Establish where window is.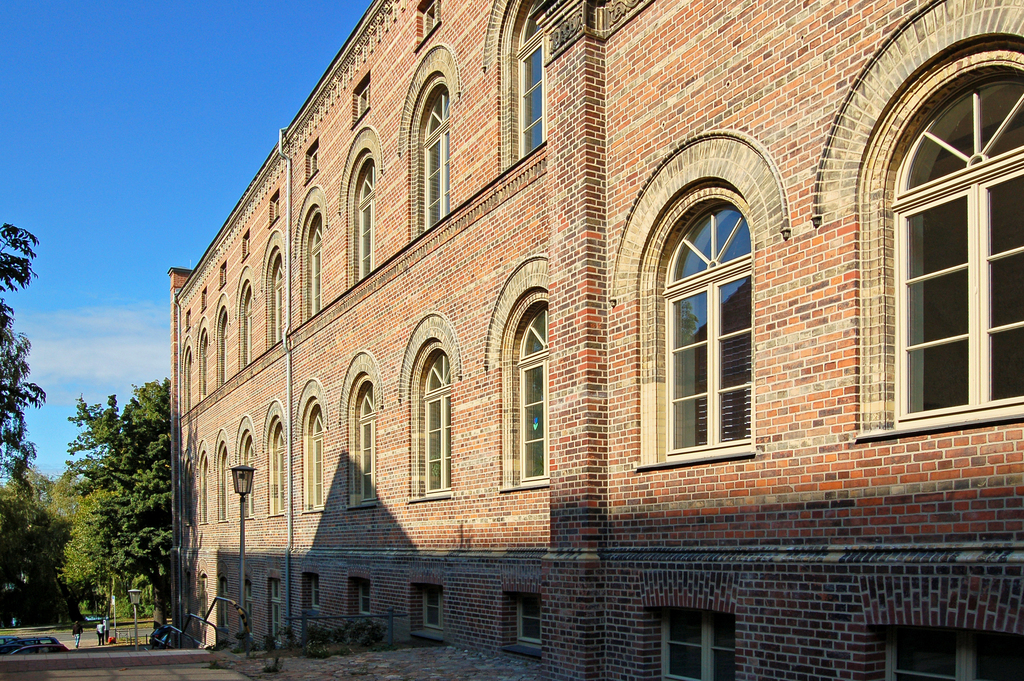
Established at (left=238, top=285, right=254, bottom=368).
